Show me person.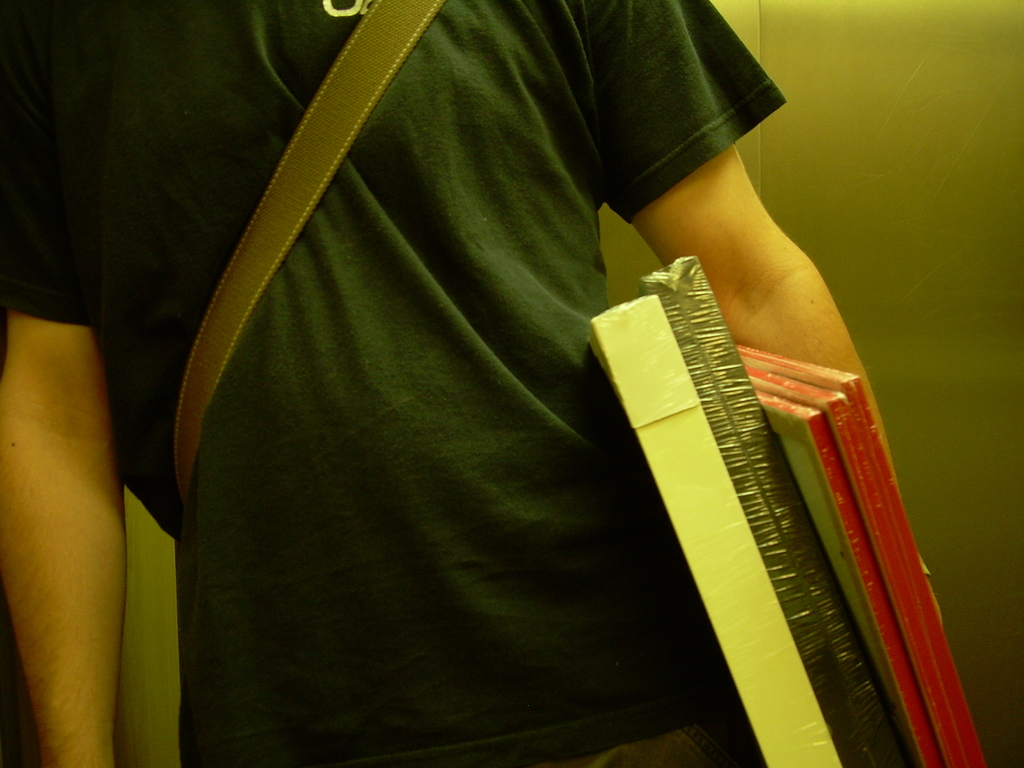
person is here: x1=129 y1=0 x2=940 y2=726.
